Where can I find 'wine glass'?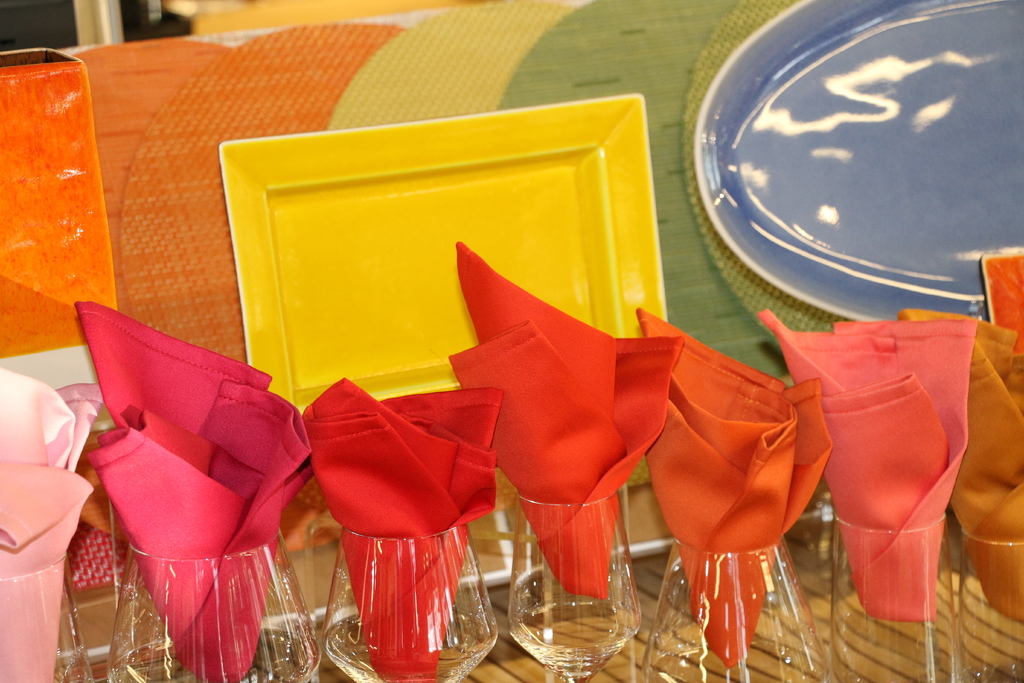
You can find it at detection(513, 490, 641, 682).
